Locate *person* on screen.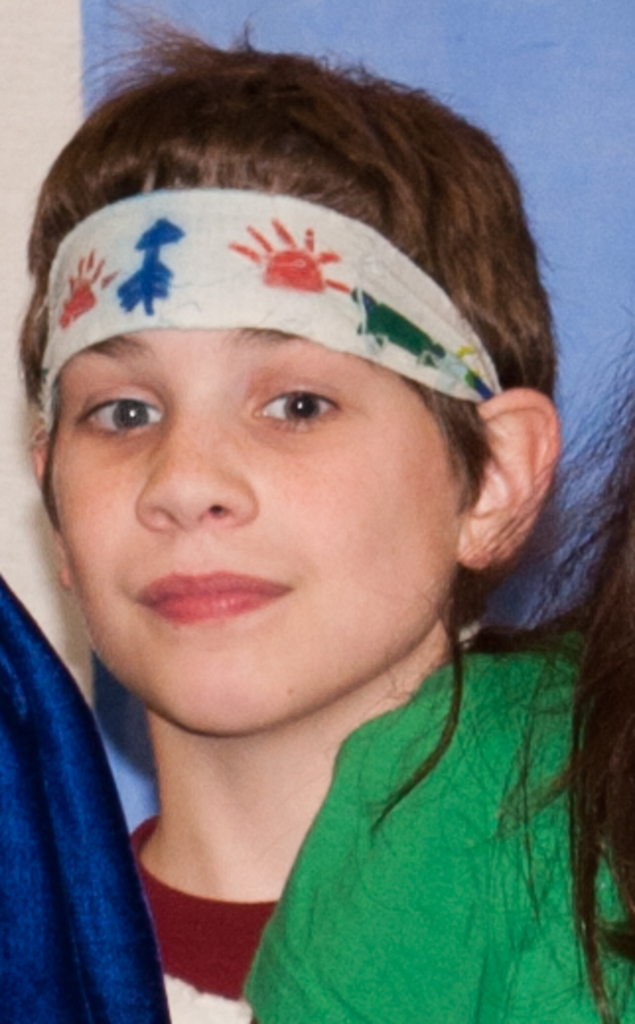
On screen at 18:4:633:1022.
